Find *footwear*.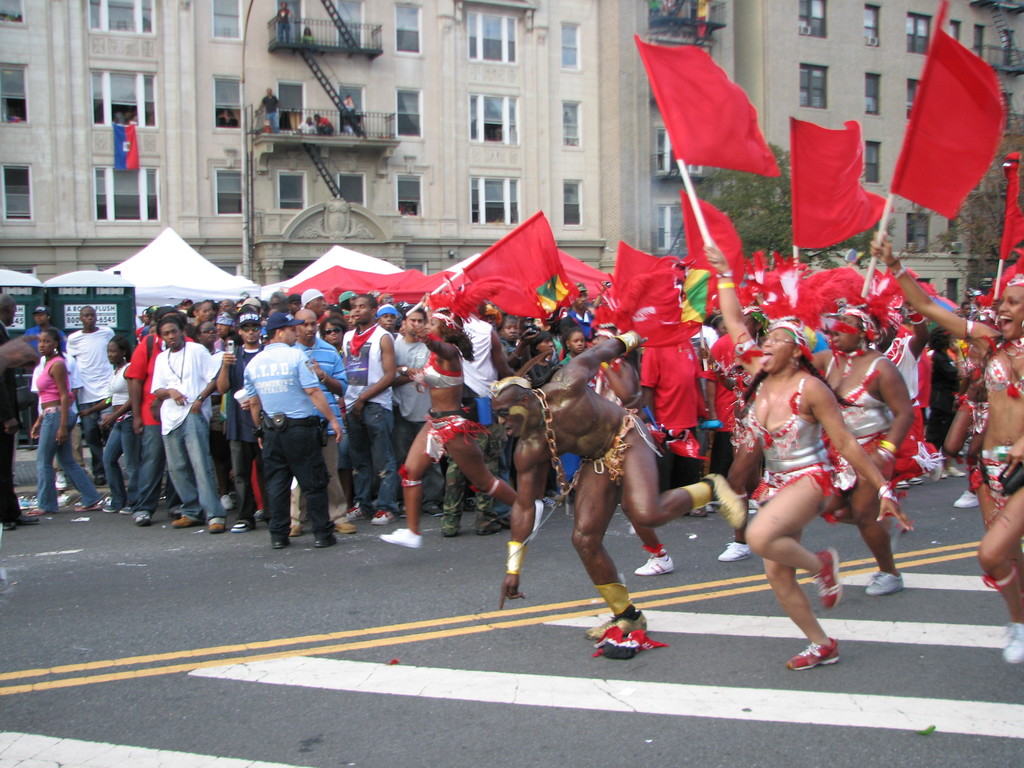
box(424, 503, 446, 519).
